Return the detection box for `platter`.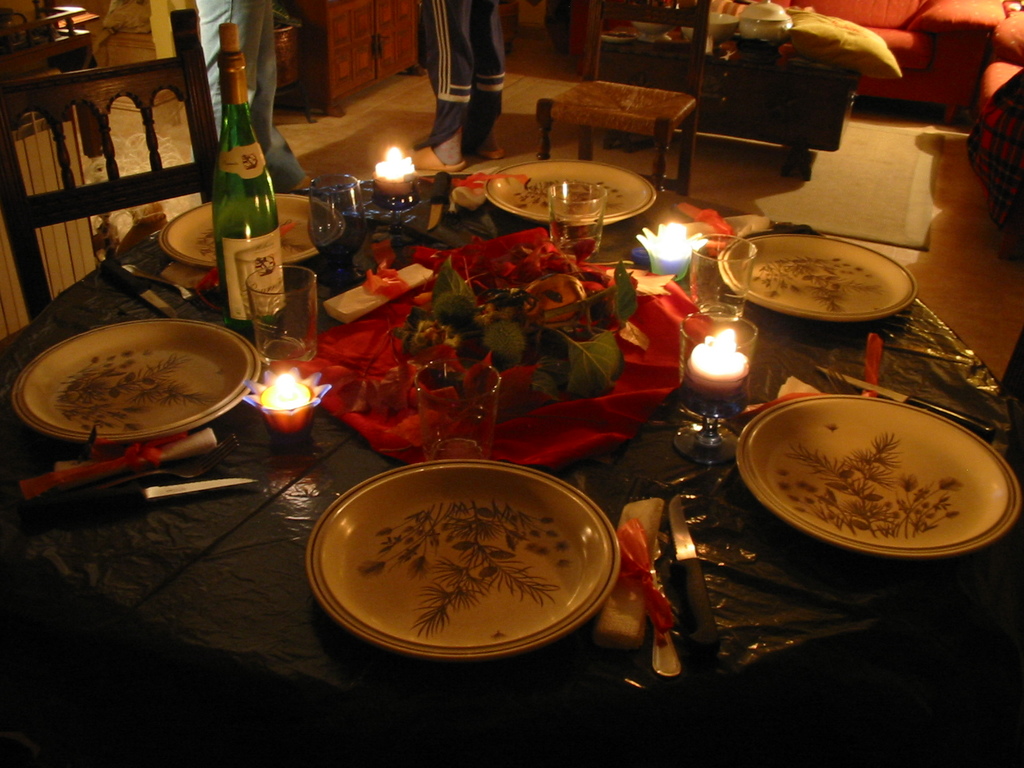
bbox=[738, 397, 1022, 558].
